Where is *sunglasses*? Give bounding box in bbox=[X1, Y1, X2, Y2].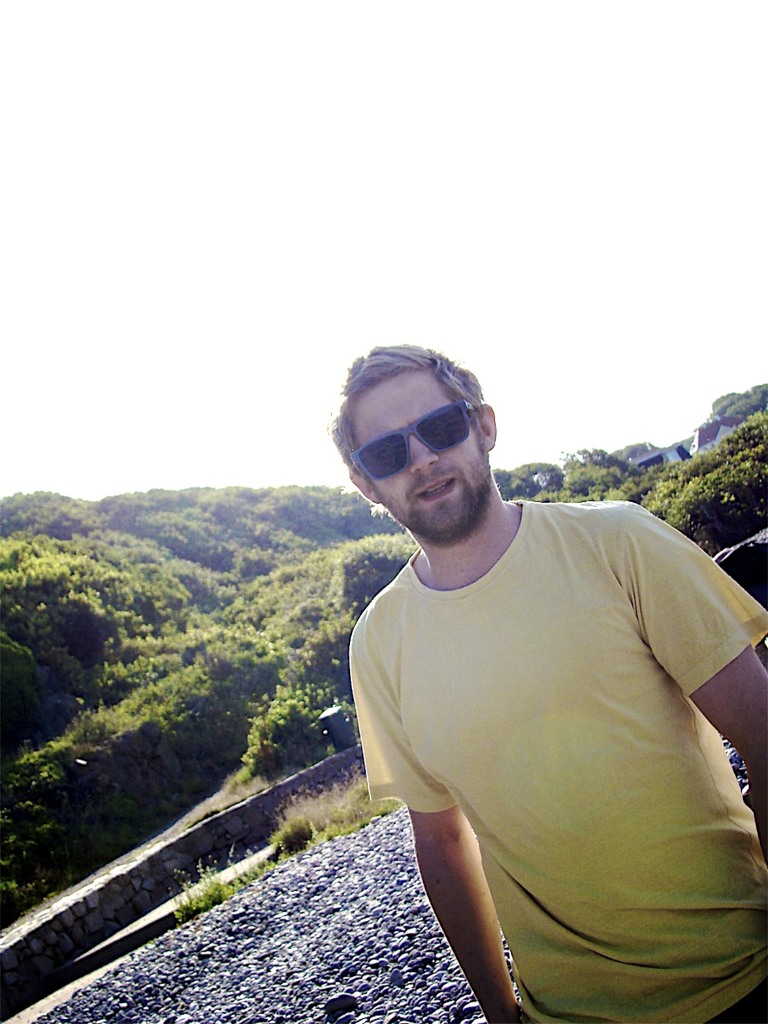
bbox=[351, 400, 482, 481].
